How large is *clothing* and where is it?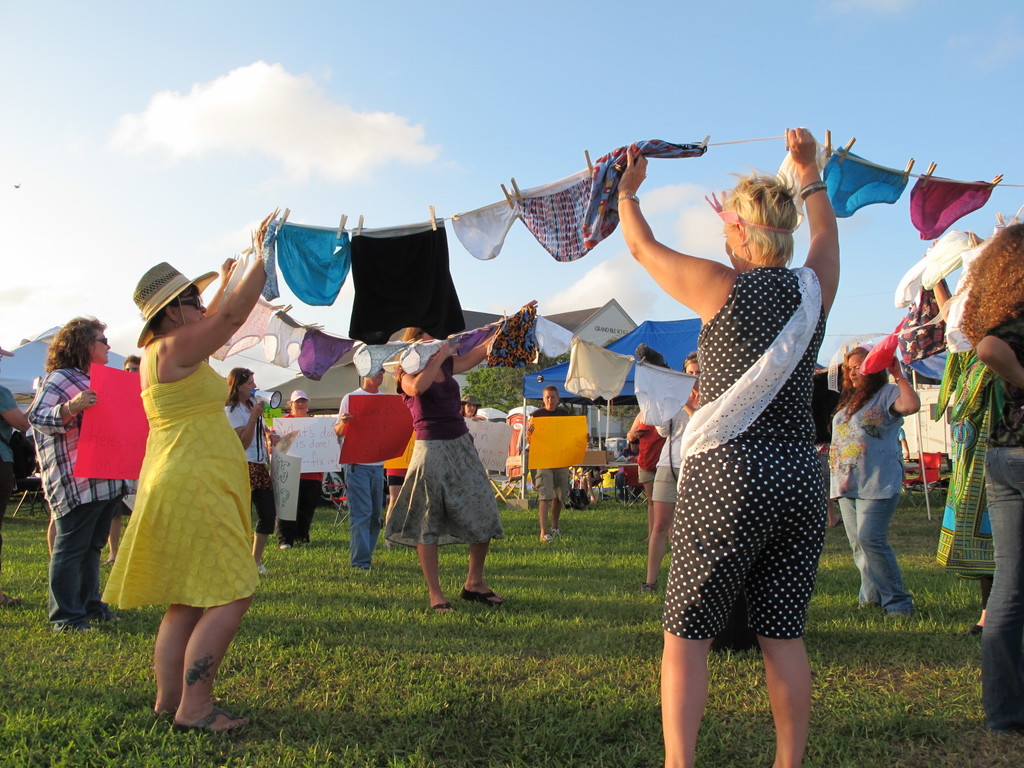
Bounding box: left=520, top=408, right=573, bottom=509.
